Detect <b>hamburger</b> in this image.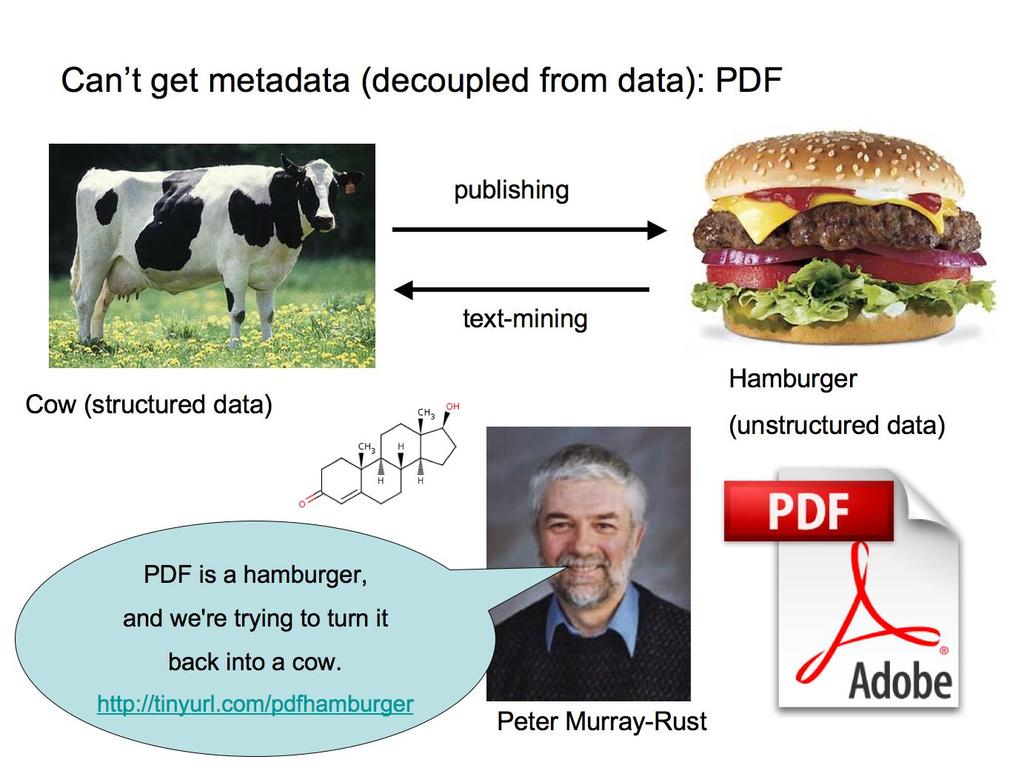
Detection: [x1=693, y1=130, x2=994, y2=347].
